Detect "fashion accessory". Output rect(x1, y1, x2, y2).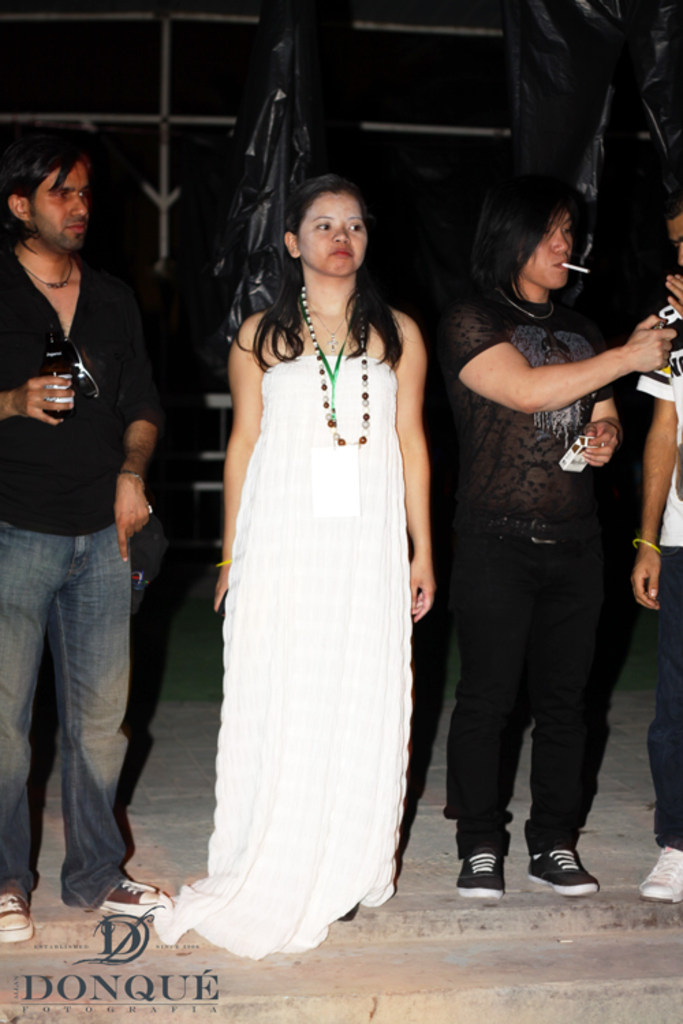
rect(525, 848, 600, 898).
